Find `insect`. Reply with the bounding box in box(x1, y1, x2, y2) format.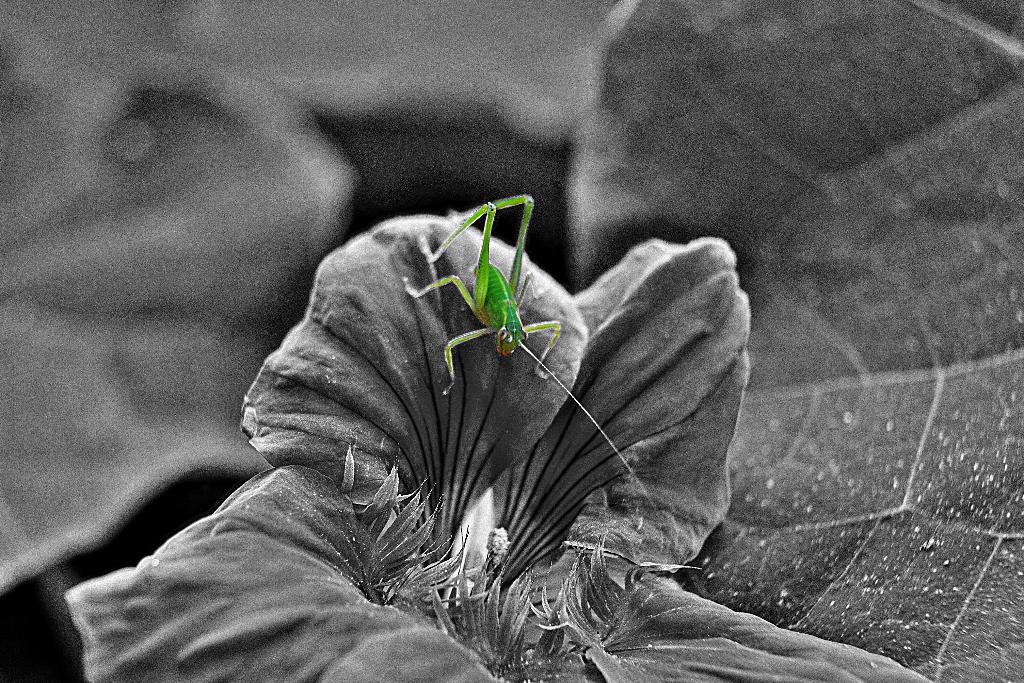
box(399, 194, 646, 490).
